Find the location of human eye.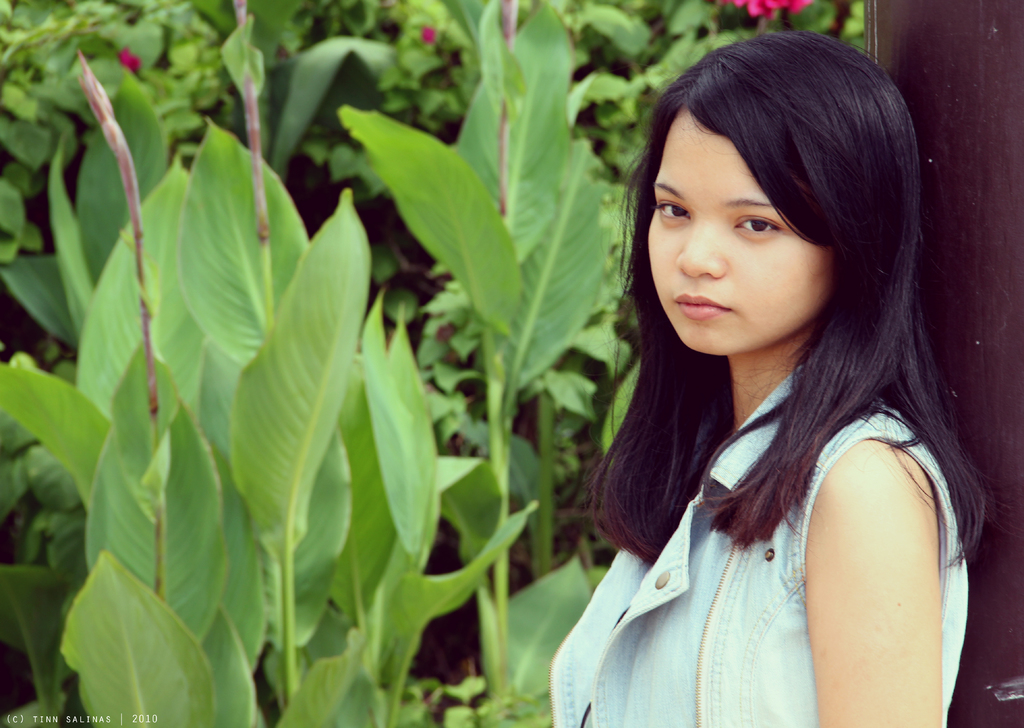
Location: BBox(732, 211, 779, 236).
